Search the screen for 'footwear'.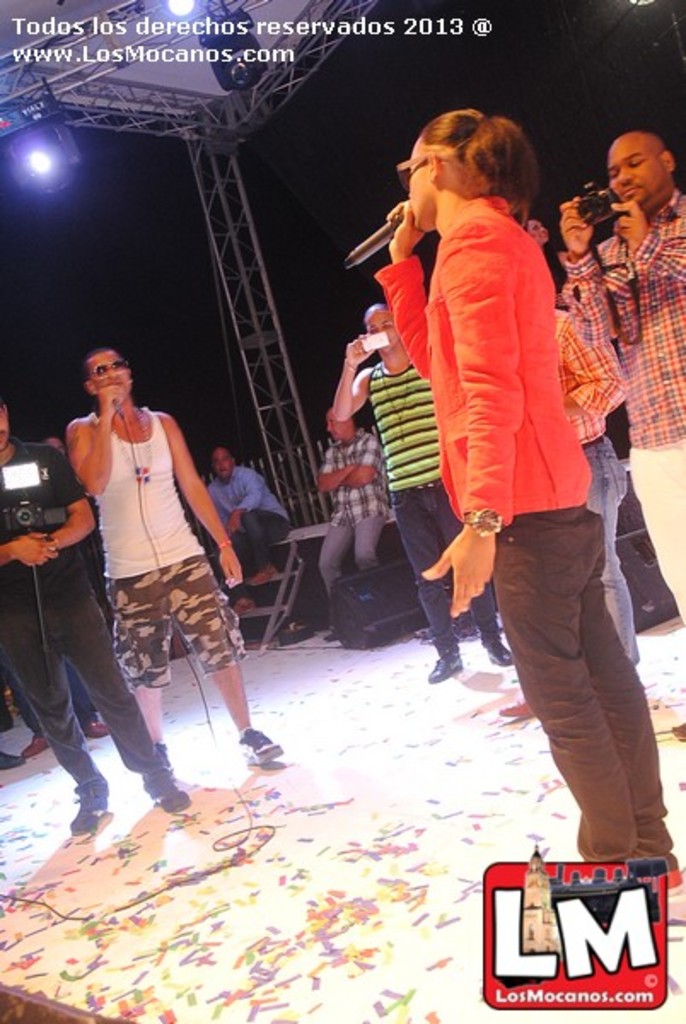
Found at <box>430,654,462,681</box>.
